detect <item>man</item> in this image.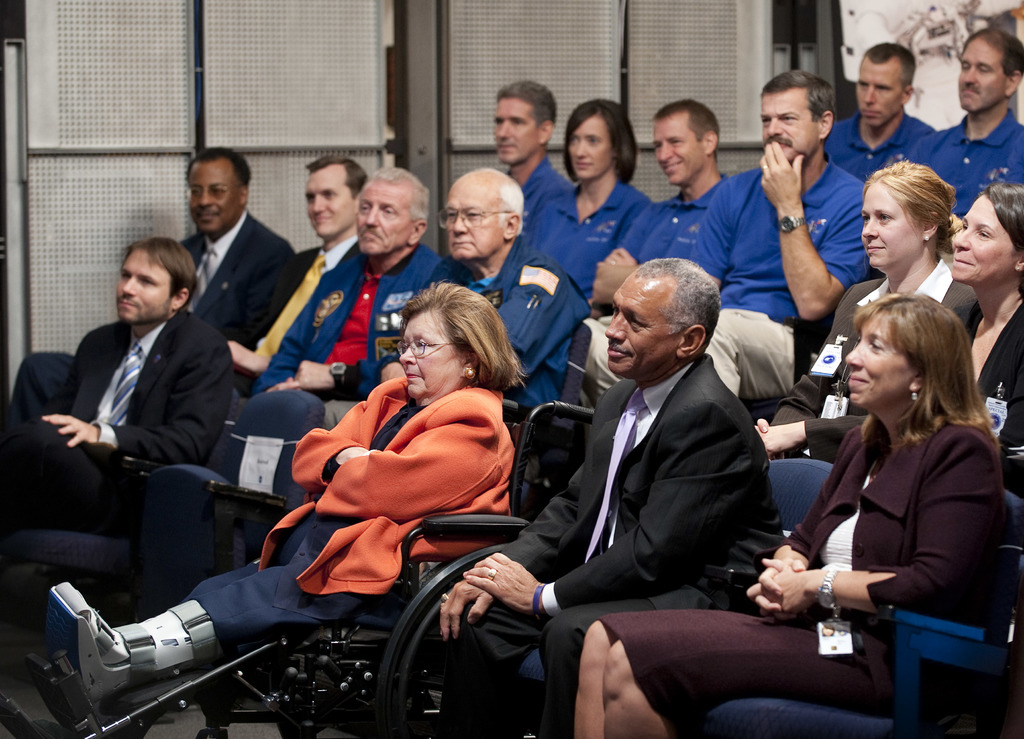
Detection: x1=591, y1=101, x2=724, y2=314.
